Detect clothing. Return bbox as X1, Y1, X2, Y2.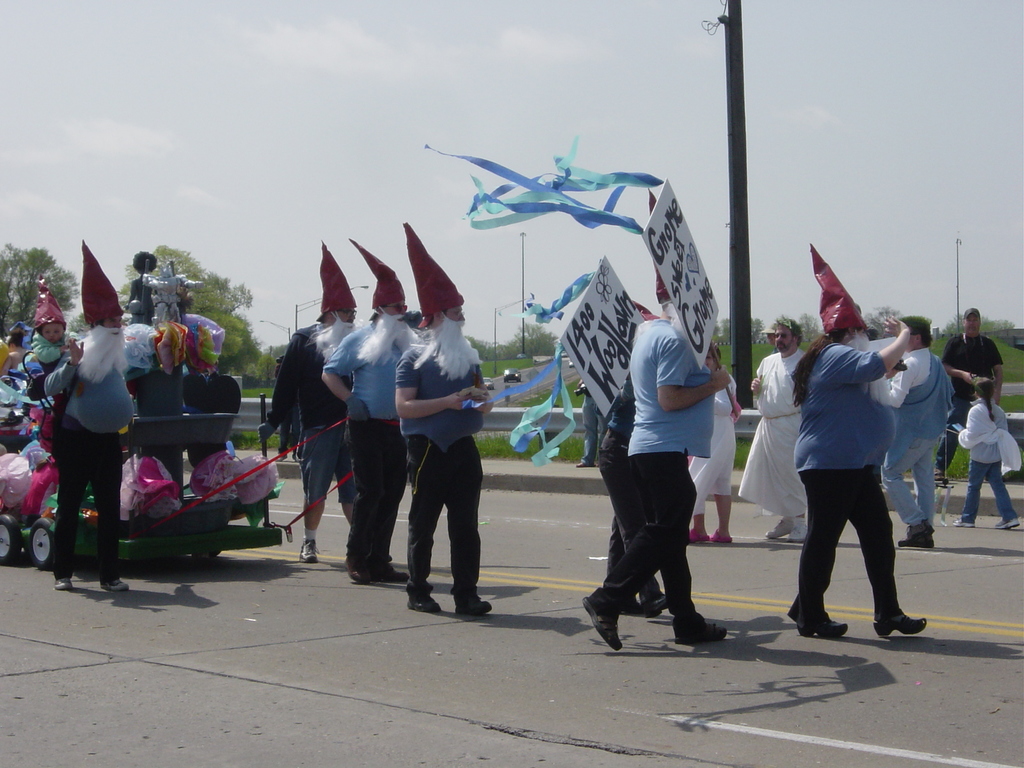
940, 335, 1000, 468.
